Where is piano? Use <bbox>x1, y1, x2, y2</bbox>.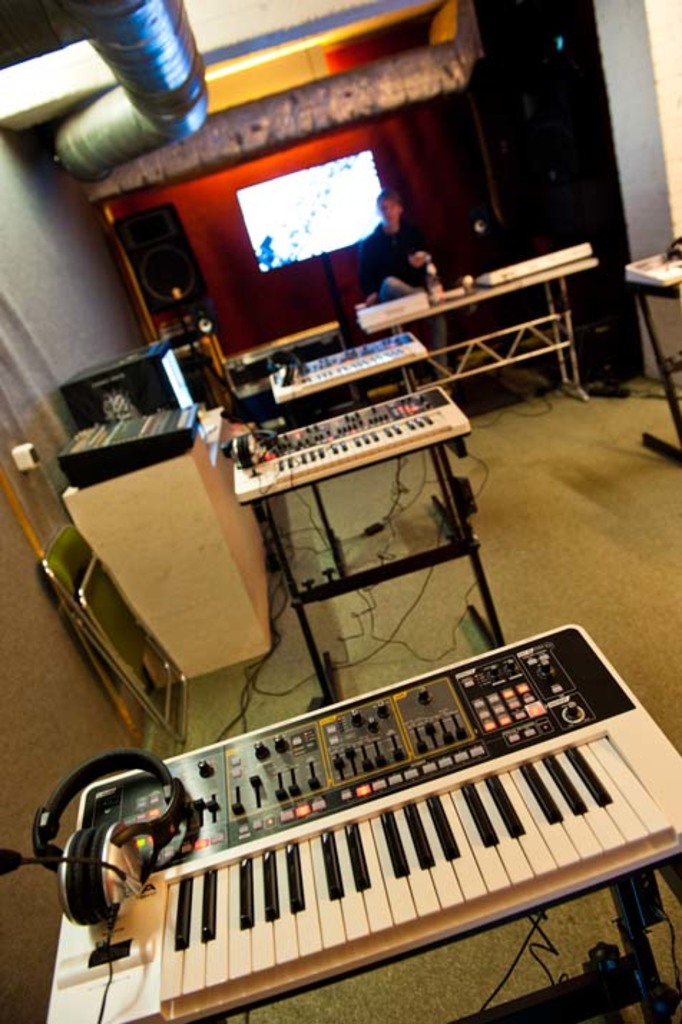
<bbox>226, 395, 471, 511</bbox>.
